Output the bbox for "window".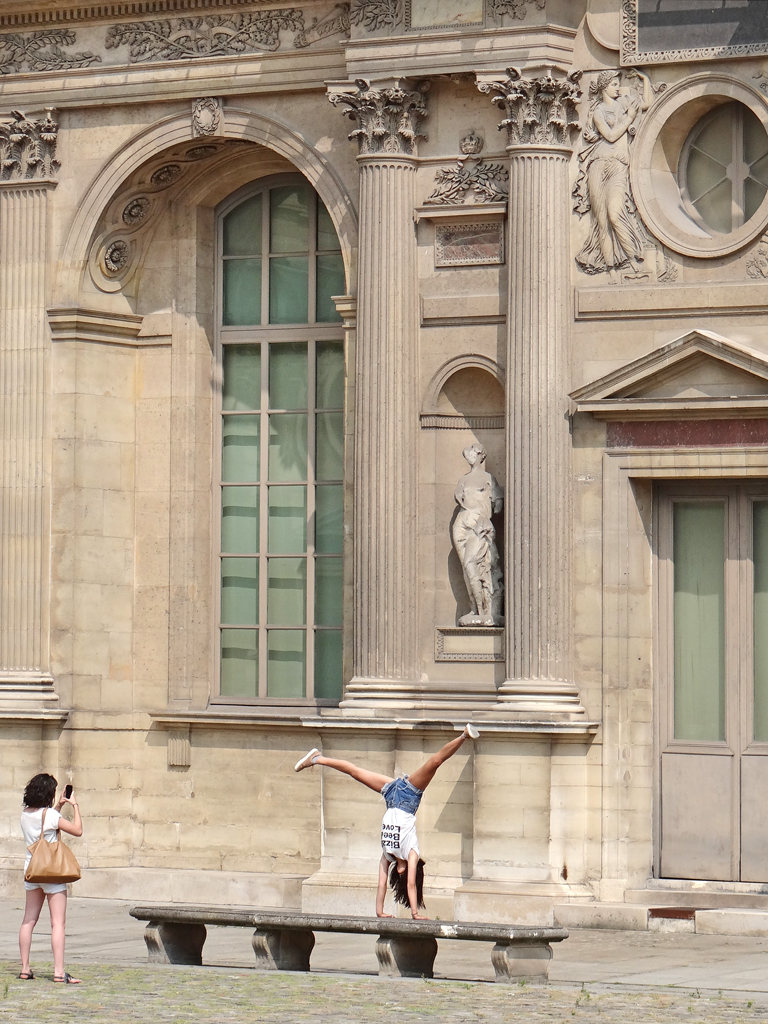
bbox(210, 171, 344, 701).
